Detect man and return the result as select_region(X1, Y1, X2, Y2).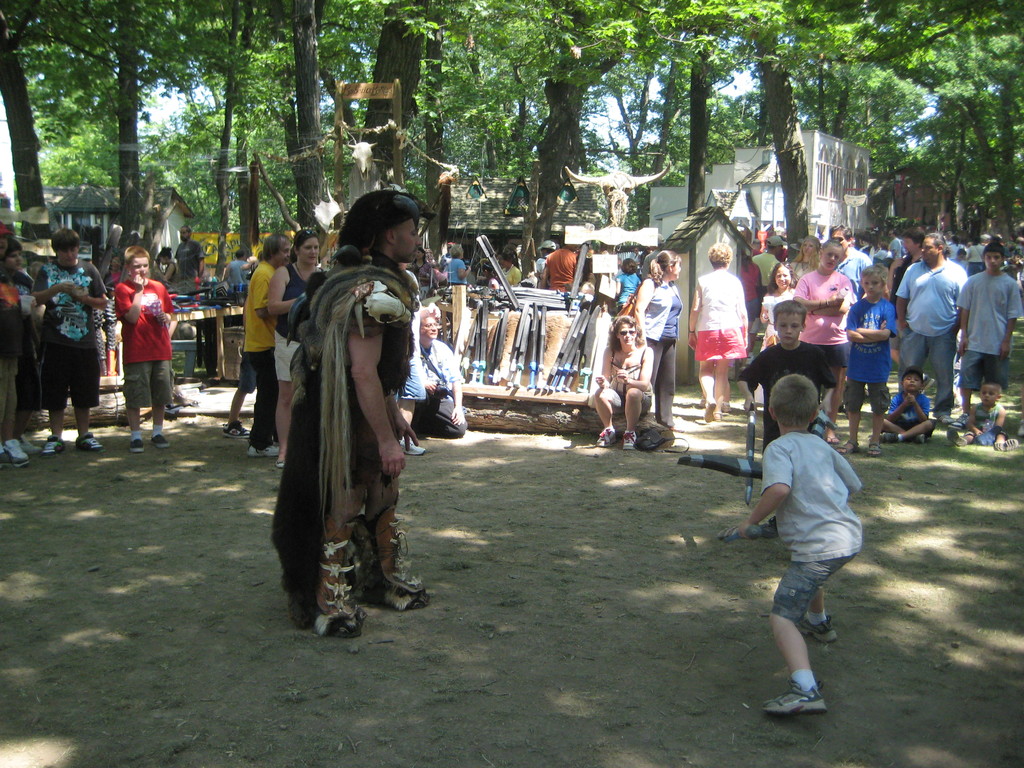
select_region(540, 240, 557, 257).
